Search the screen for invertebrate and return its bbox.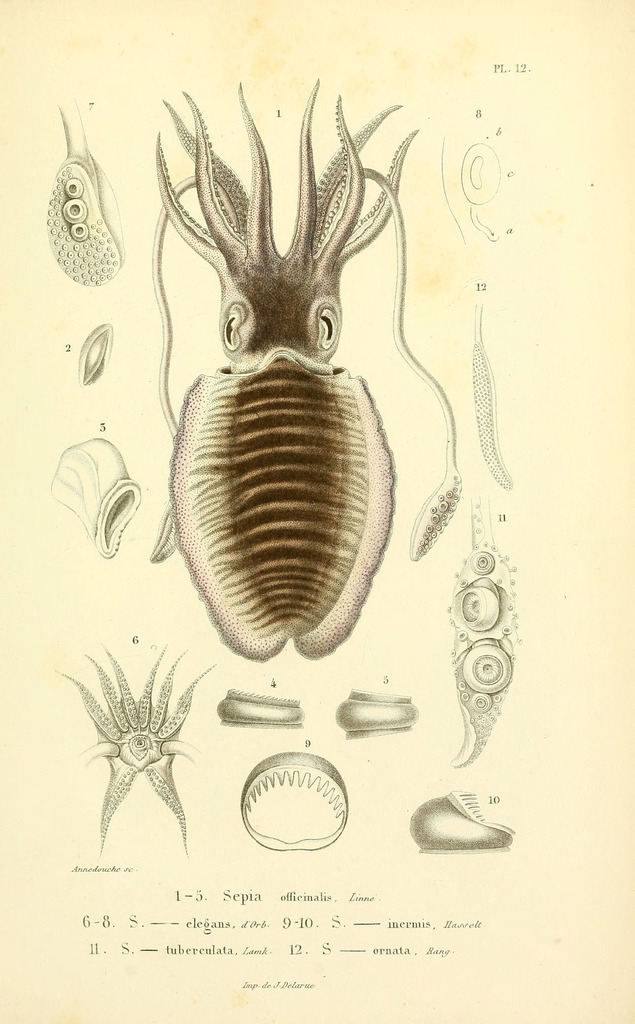
Found: [147,75,467,668].
